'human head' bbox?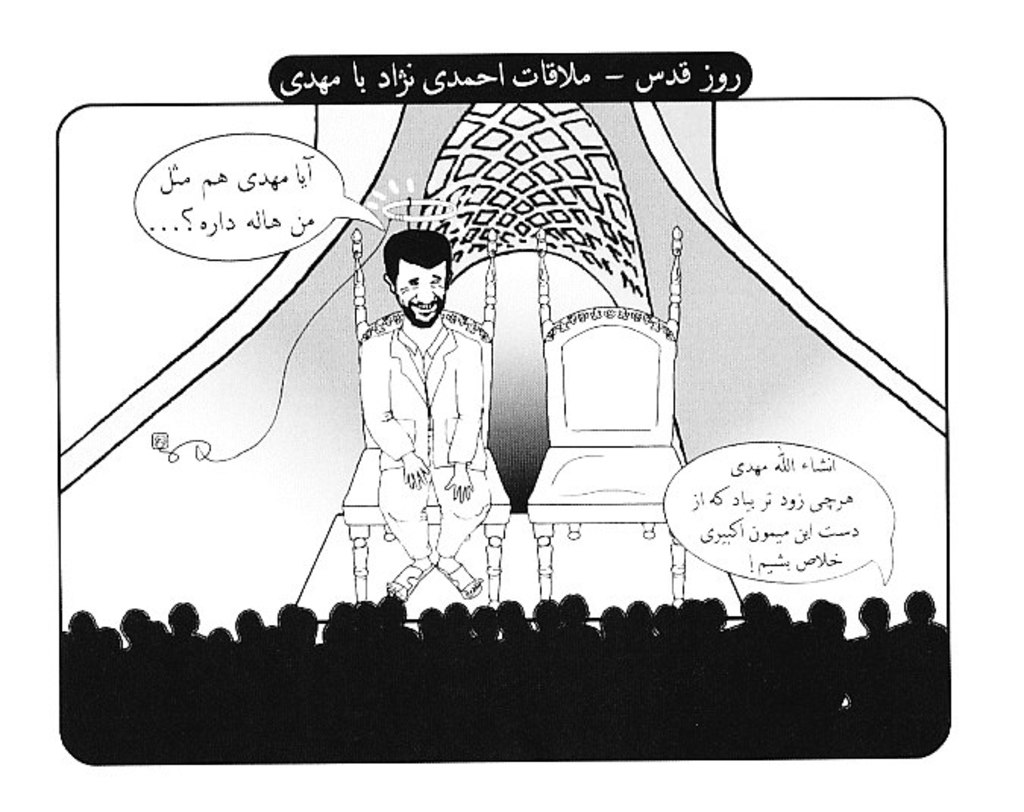
x1=740, y1=589, x2=766, y2=618
